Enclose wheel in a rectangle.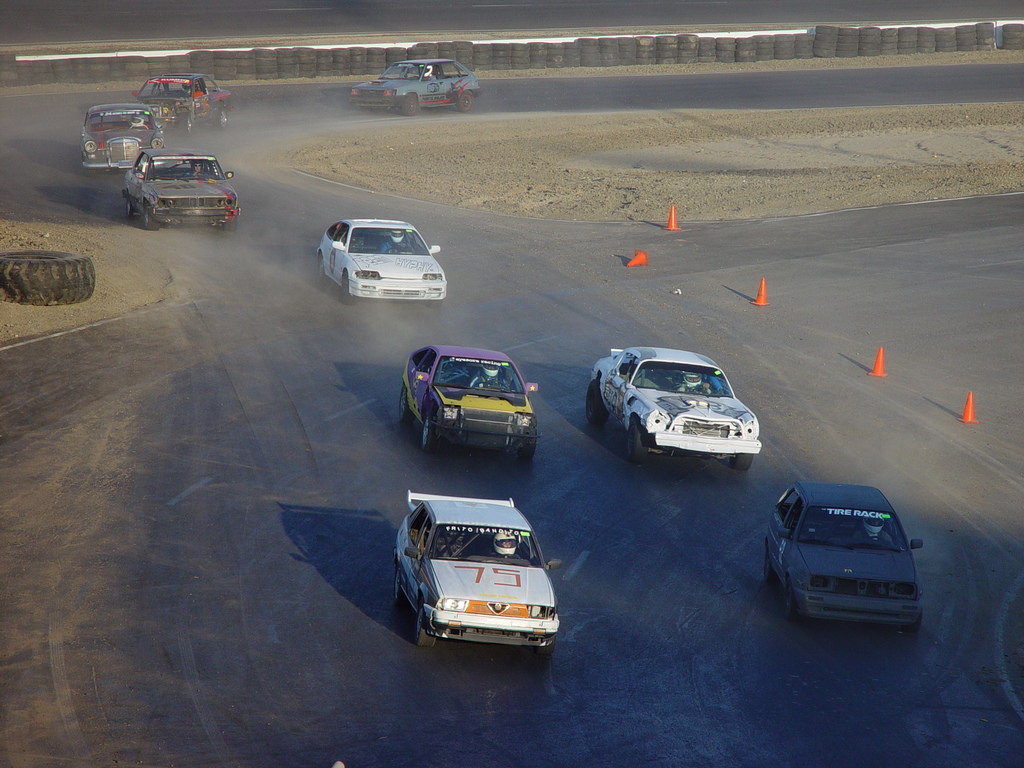
select_region(145, 207, 160, 231).
